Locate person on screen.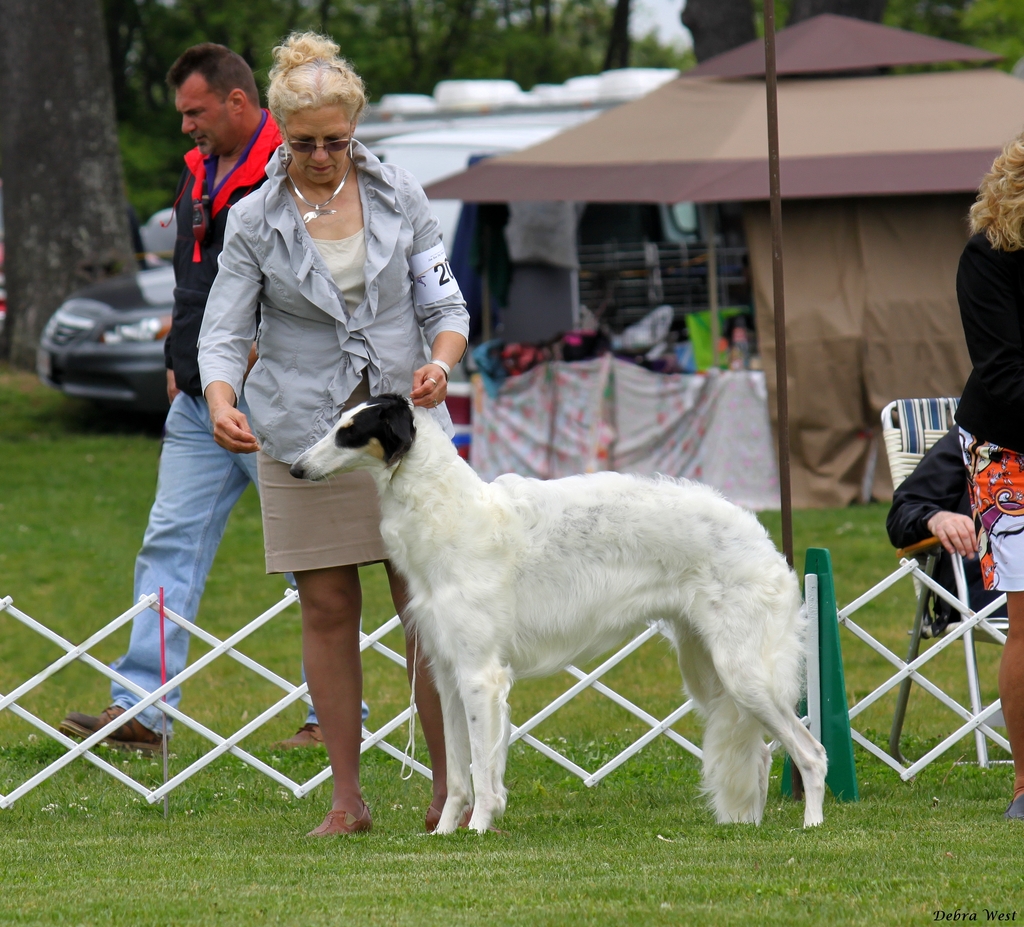
On screen at BBox(953, 129, 1023, 819).
